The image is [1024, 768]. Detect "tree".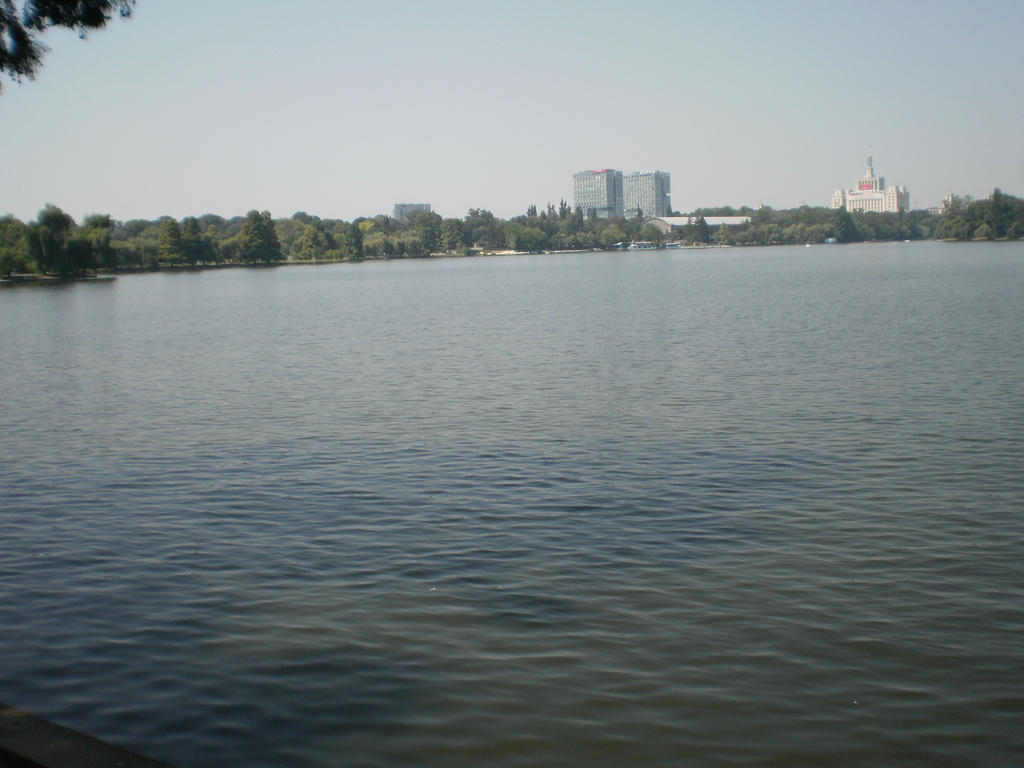
Detection: 214 237 242 264.
